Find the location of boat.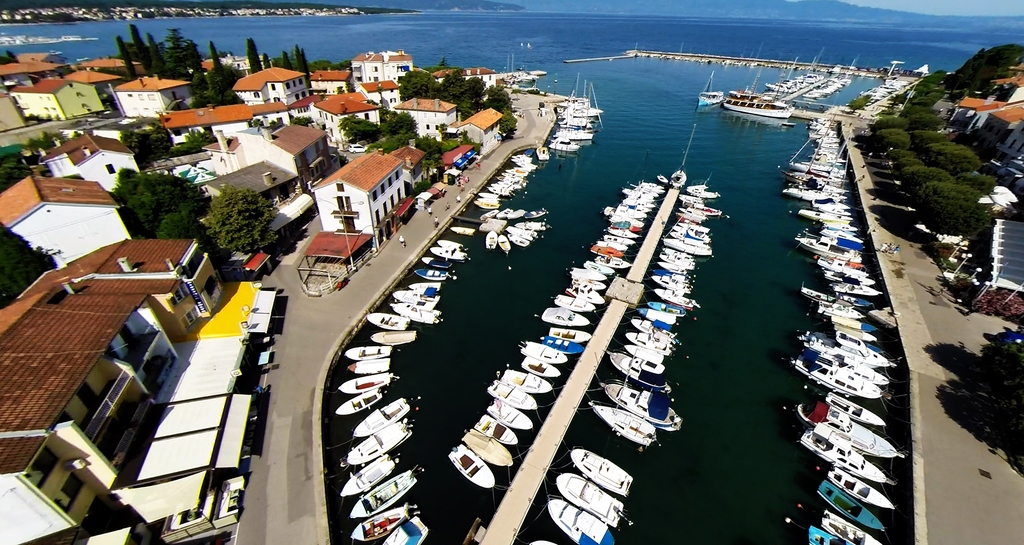
Location: <box>572,281,604,303</box>.
